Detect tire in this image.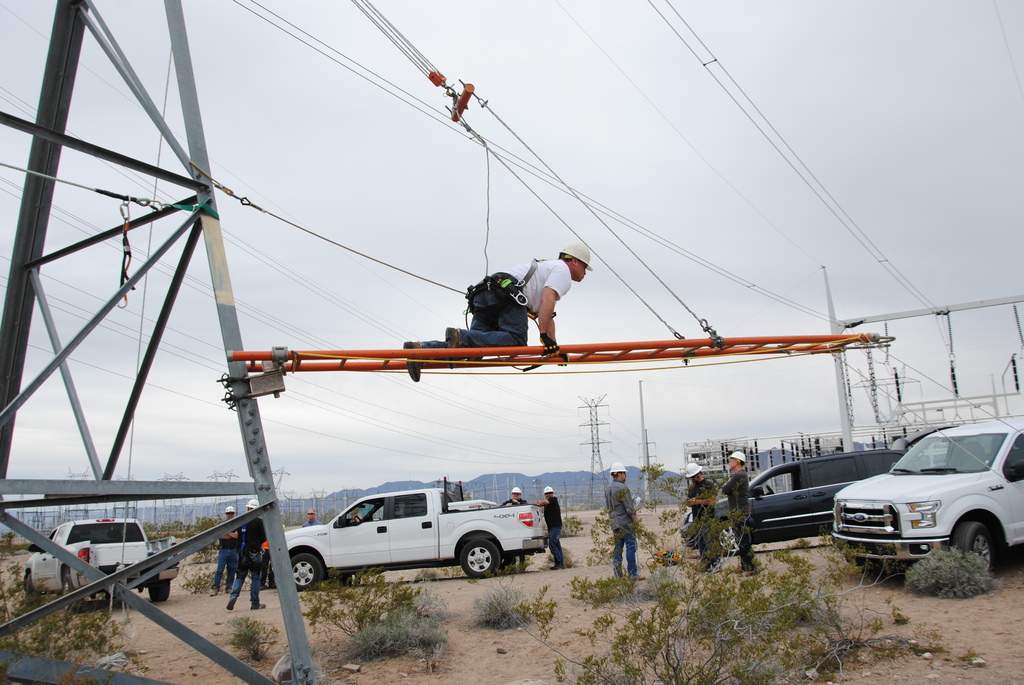
Detection: <region>460, 540, 501, 578</region>.
